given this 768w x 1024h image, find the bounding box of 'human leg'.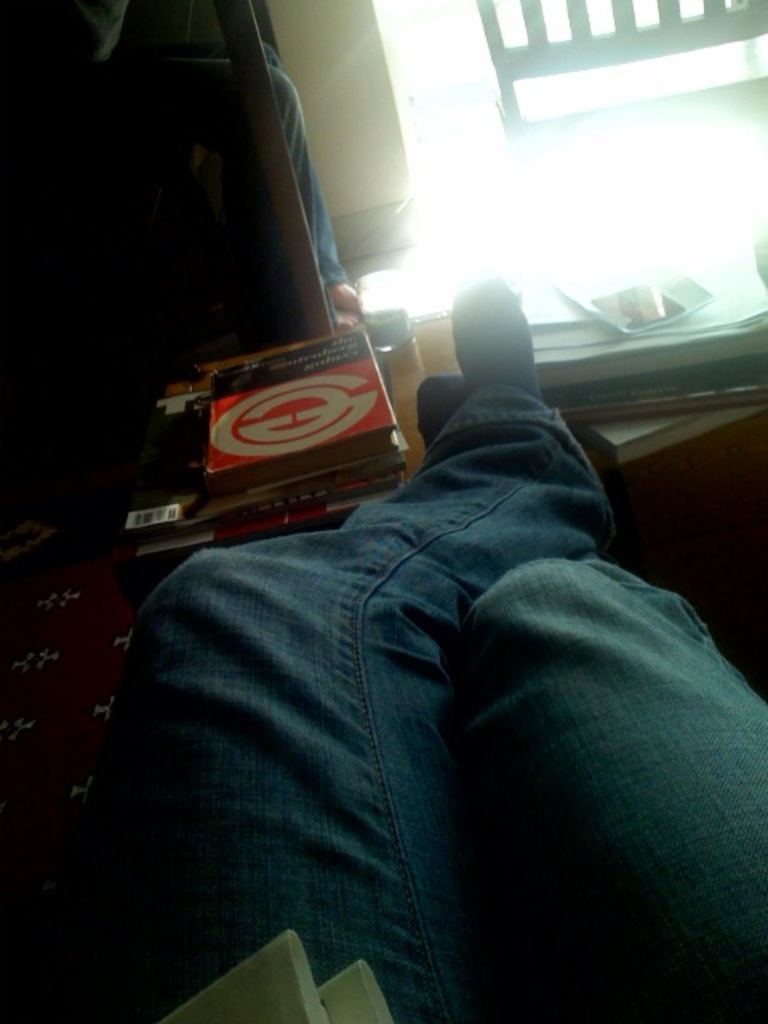
(67,272,611,1022).
